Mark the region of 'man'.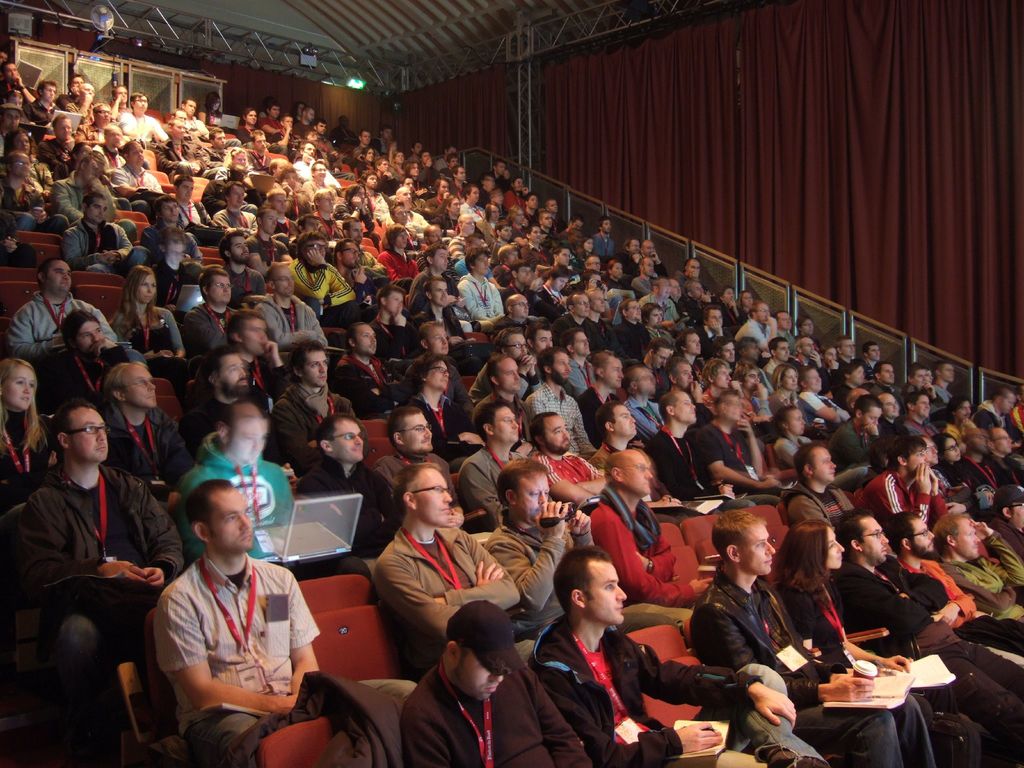
Region: (left=423, top=153, right=436, bottom=182).
